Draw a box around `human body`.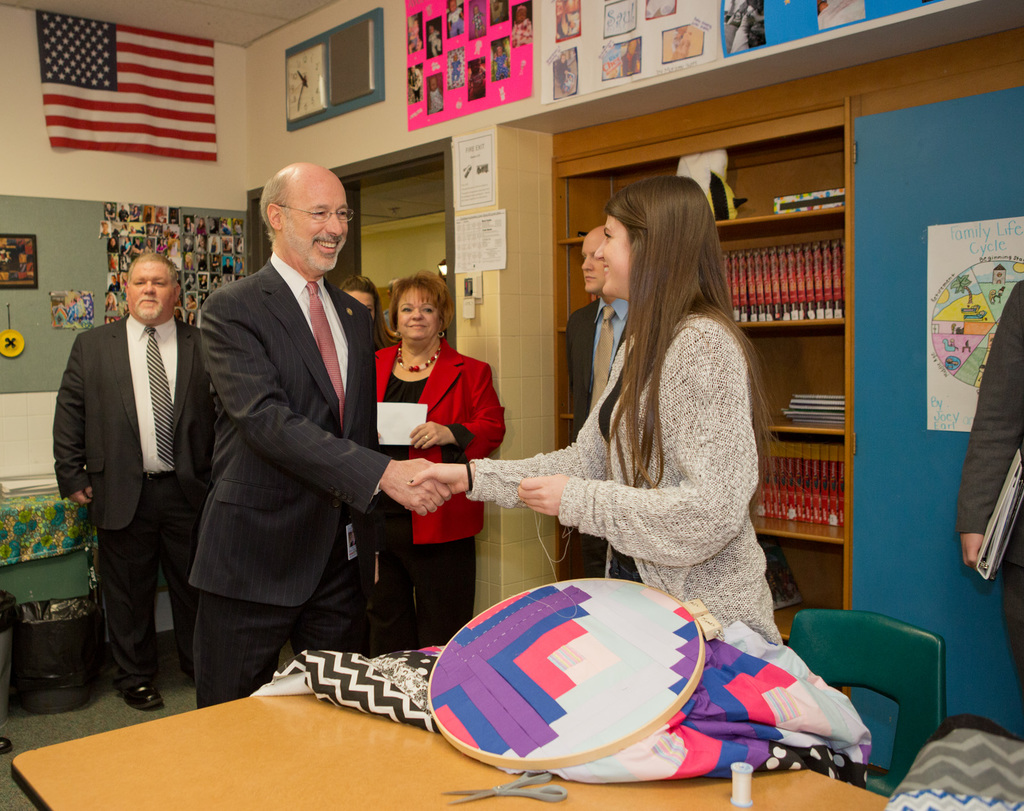
x1=338, y1=270, x2=394, y2=344.
